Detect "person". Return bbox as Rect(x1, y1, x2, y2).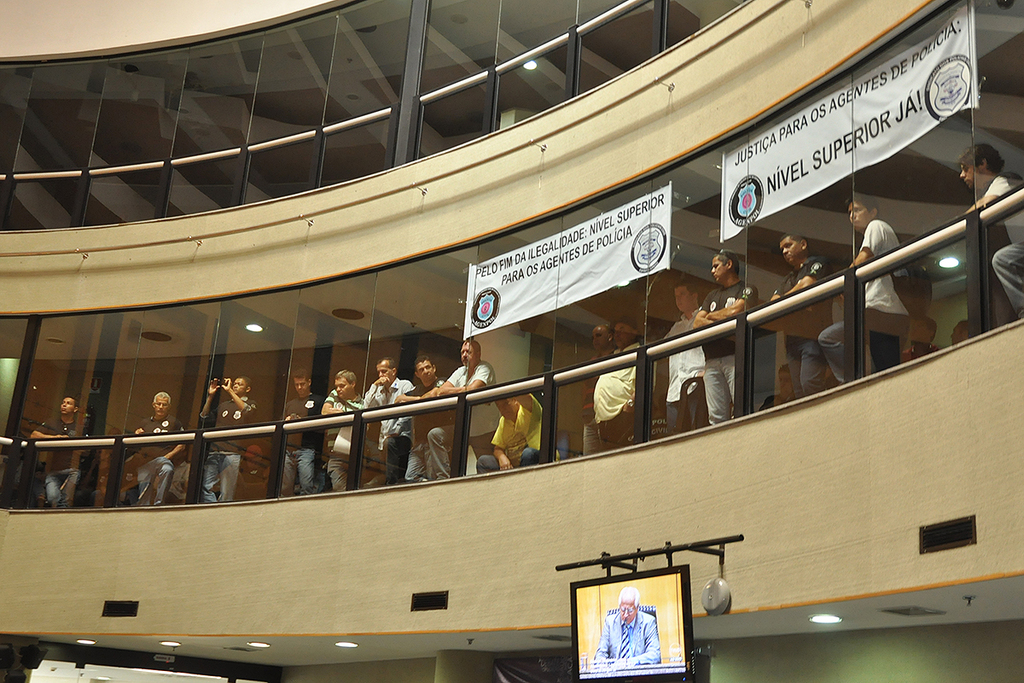
Rect(437, 344, 493, 482).
